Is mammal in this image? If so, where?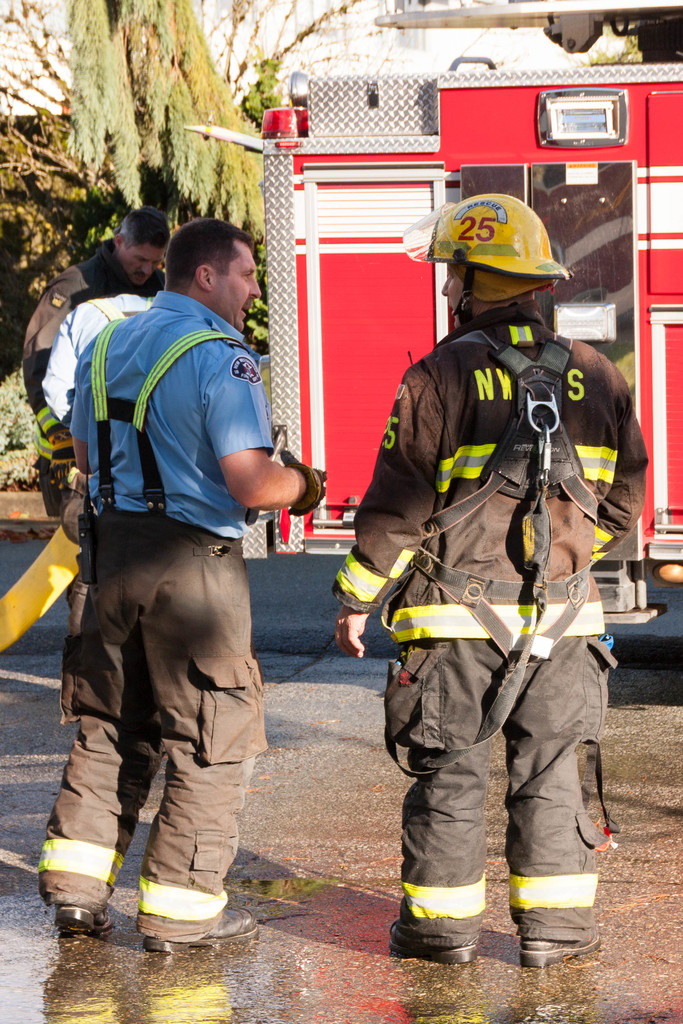
Yes, at <region>45, 239, 296, 947</region>.
